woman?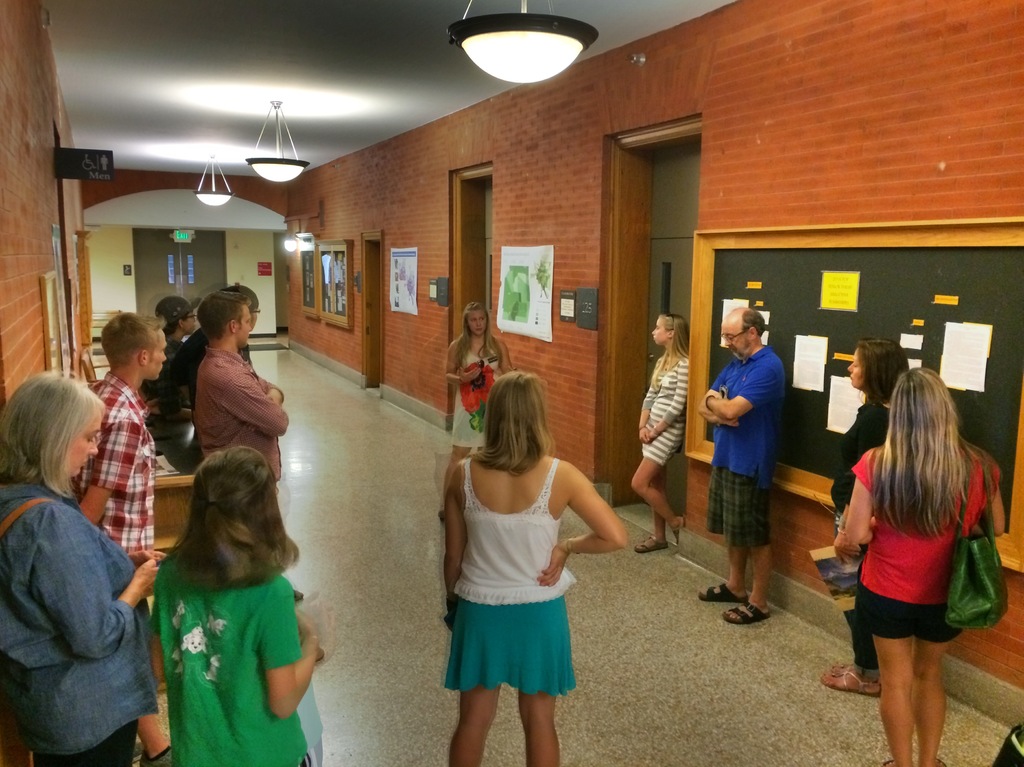
821,336,916,690
